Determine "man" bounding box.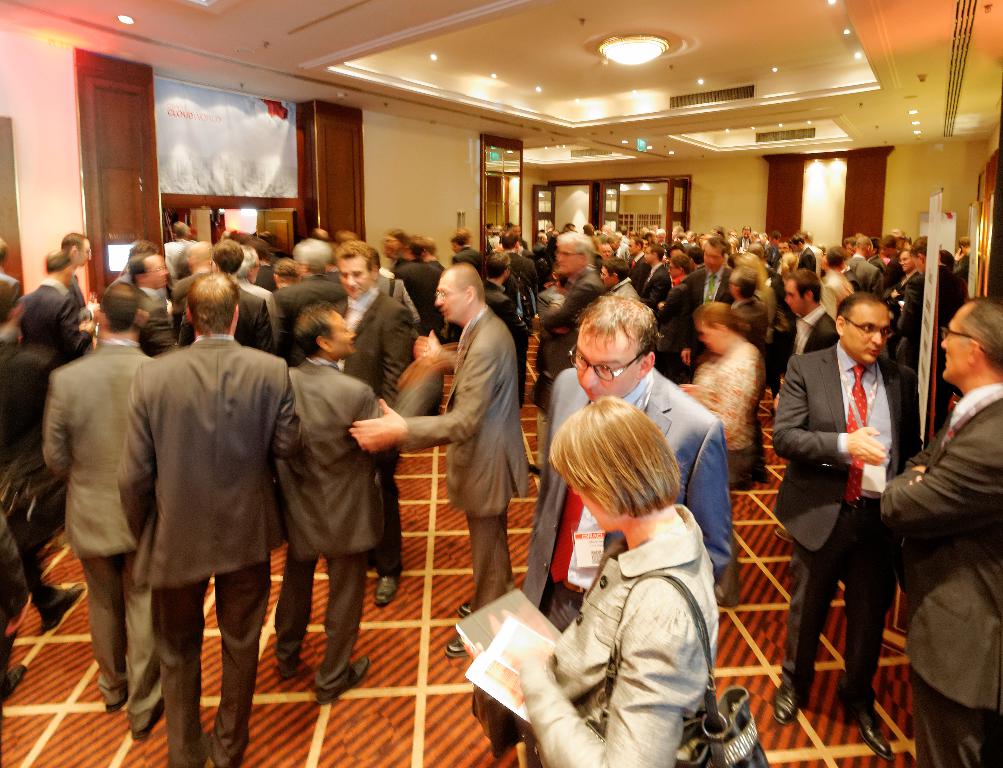
Determined: bbox=(876, 296, 1002, 767).
